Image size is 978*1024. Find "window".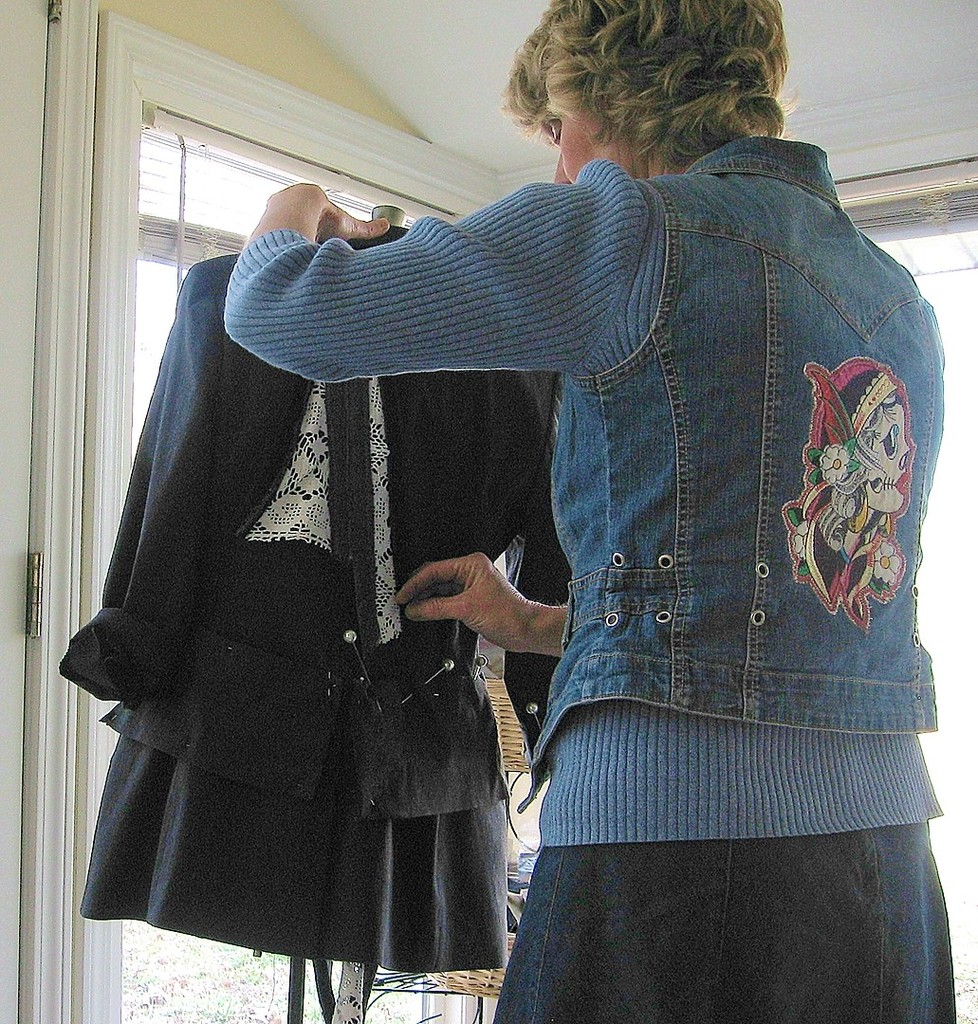
[62, 11, 452, 1023].
